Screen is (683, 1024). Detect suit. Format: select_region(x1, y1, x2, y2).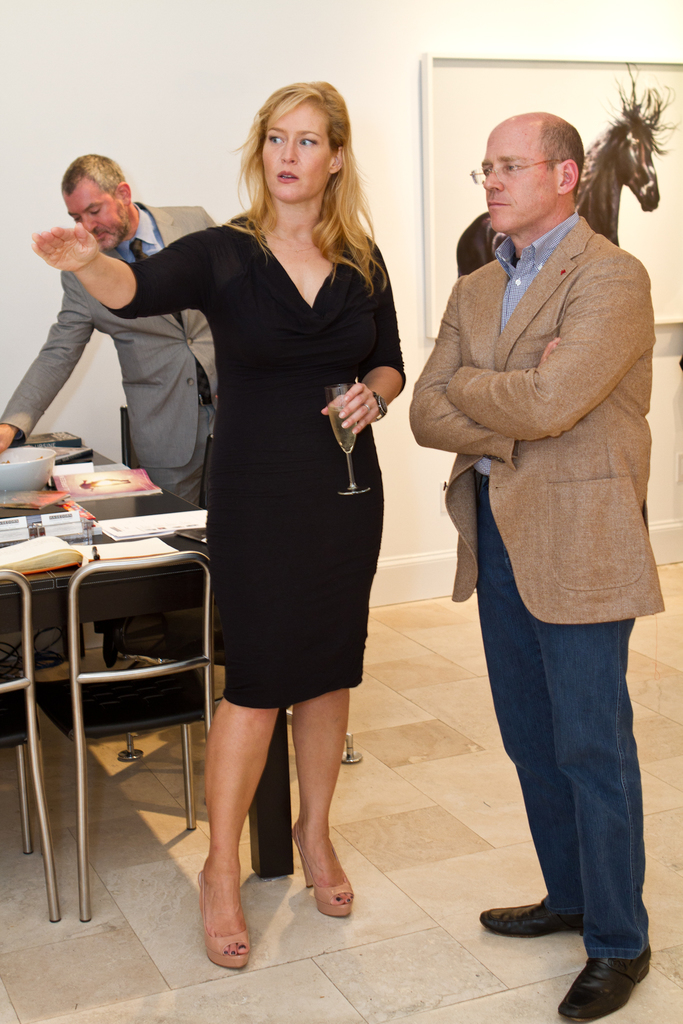
select_region(399, 209, 662, 617).
